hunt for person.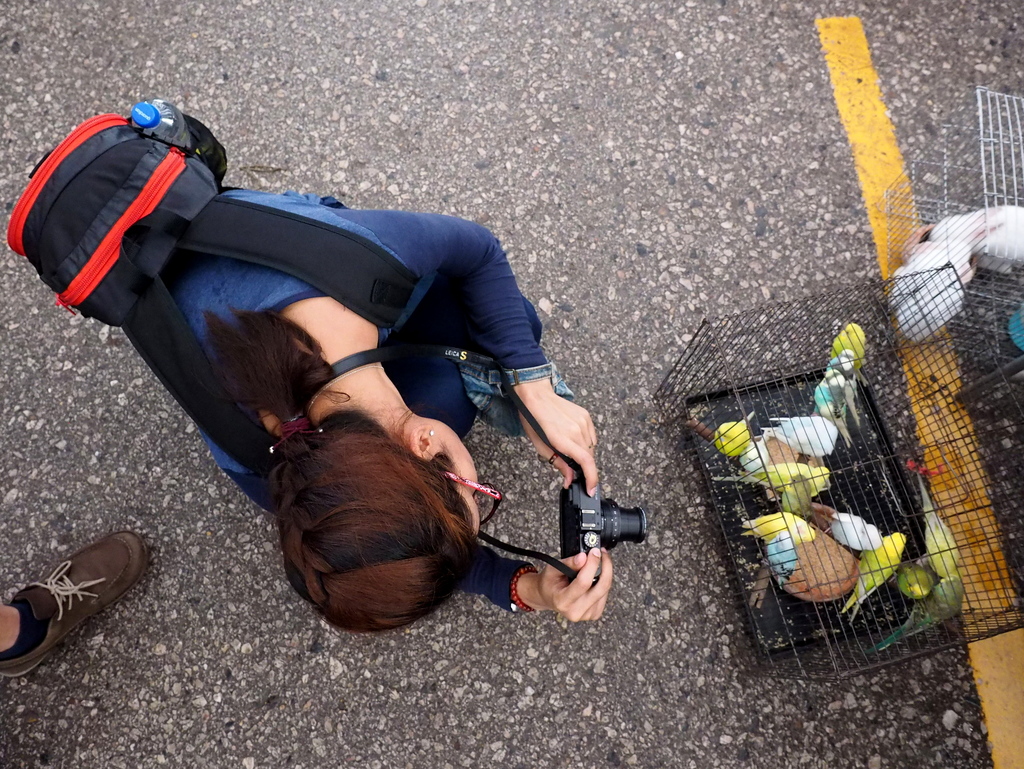
Hunted down at (112,179,612,652).
